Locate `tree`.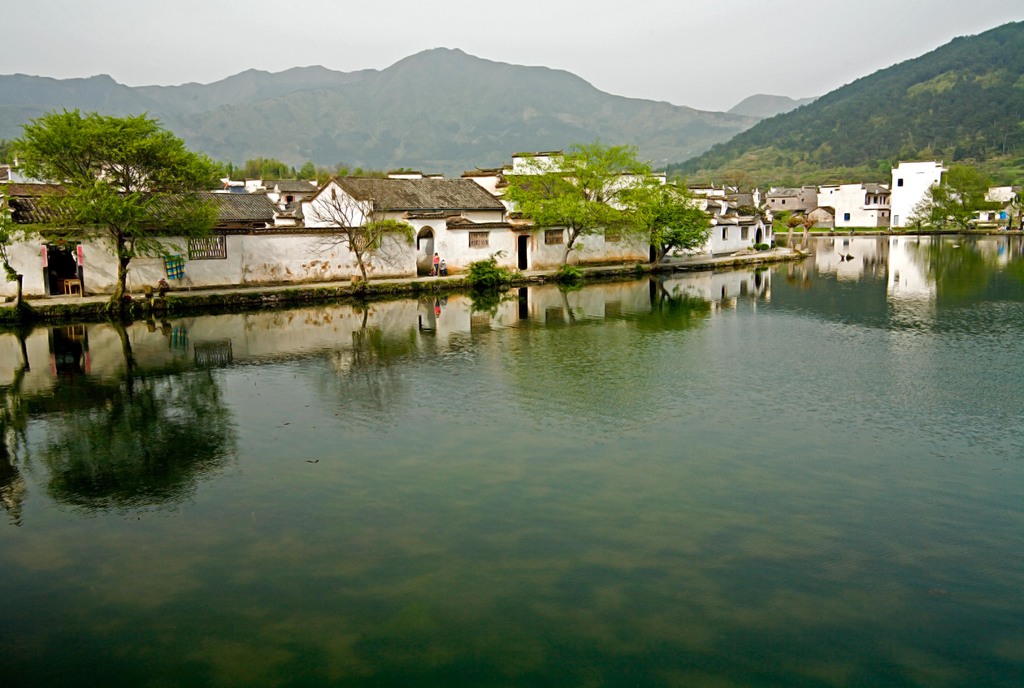
Bounding box: region(492, 139, 697, 274).
